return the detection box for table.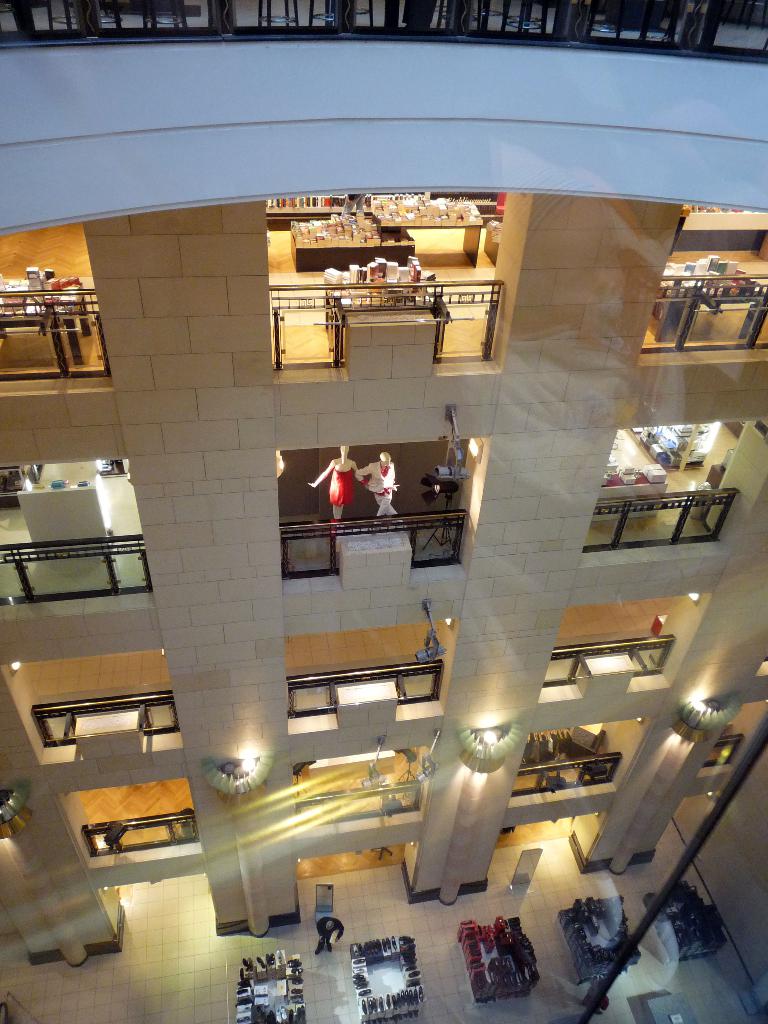
bbox=(322, 265, 451, 349).
